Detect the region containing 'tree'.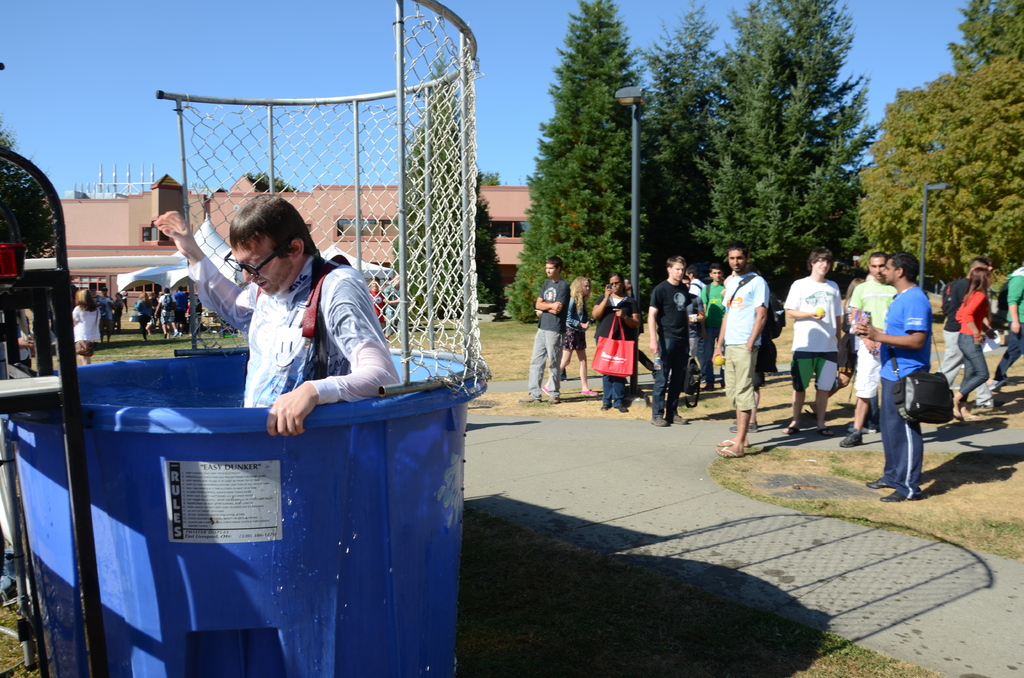
BBox(854, 0, 1023, 298).
